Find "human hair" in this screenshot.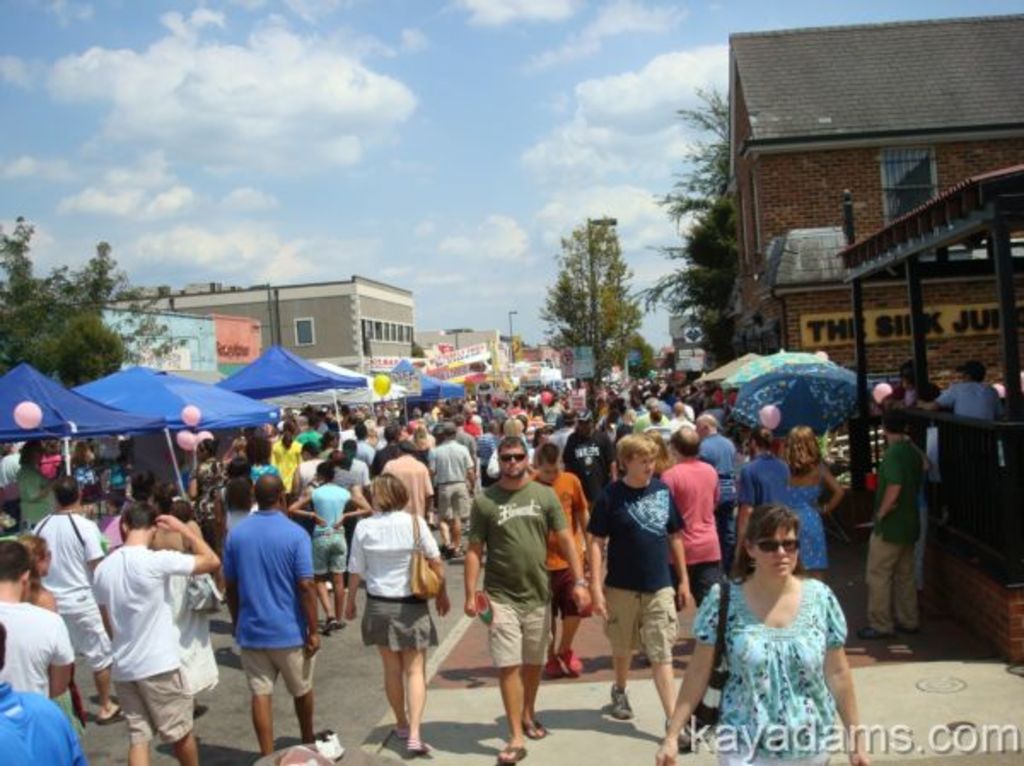
The bounding box for "human hair" is region(415, 425, 432, 454).
